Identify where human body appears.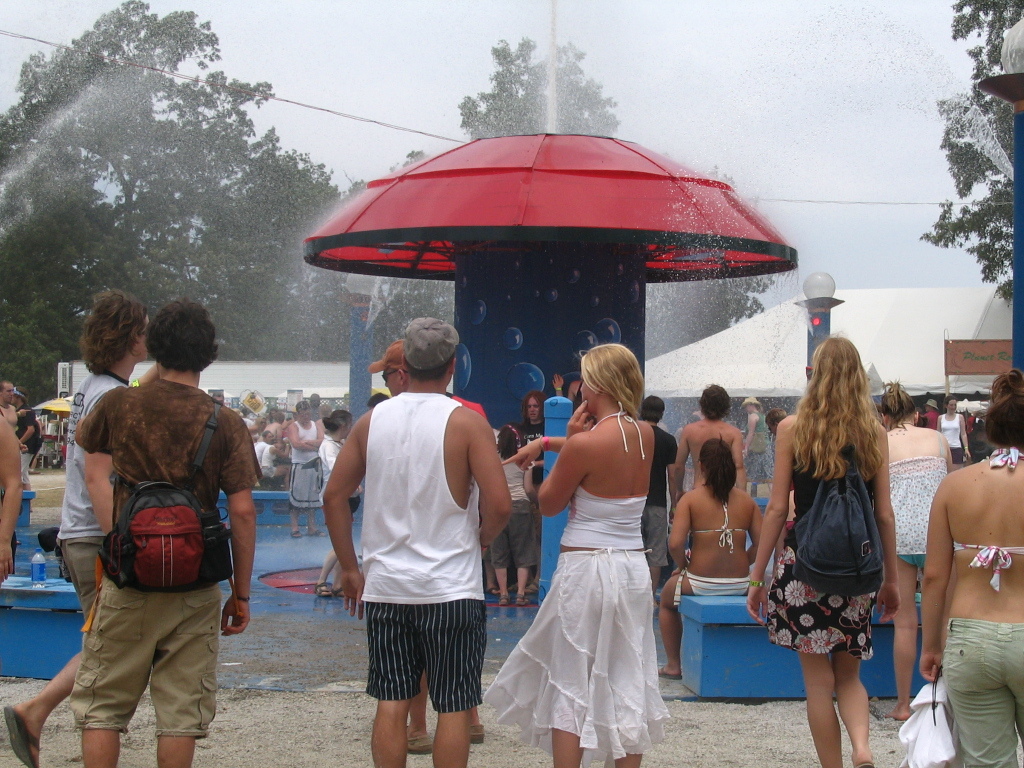
Appears at crop(499, 396, 676, 767).
